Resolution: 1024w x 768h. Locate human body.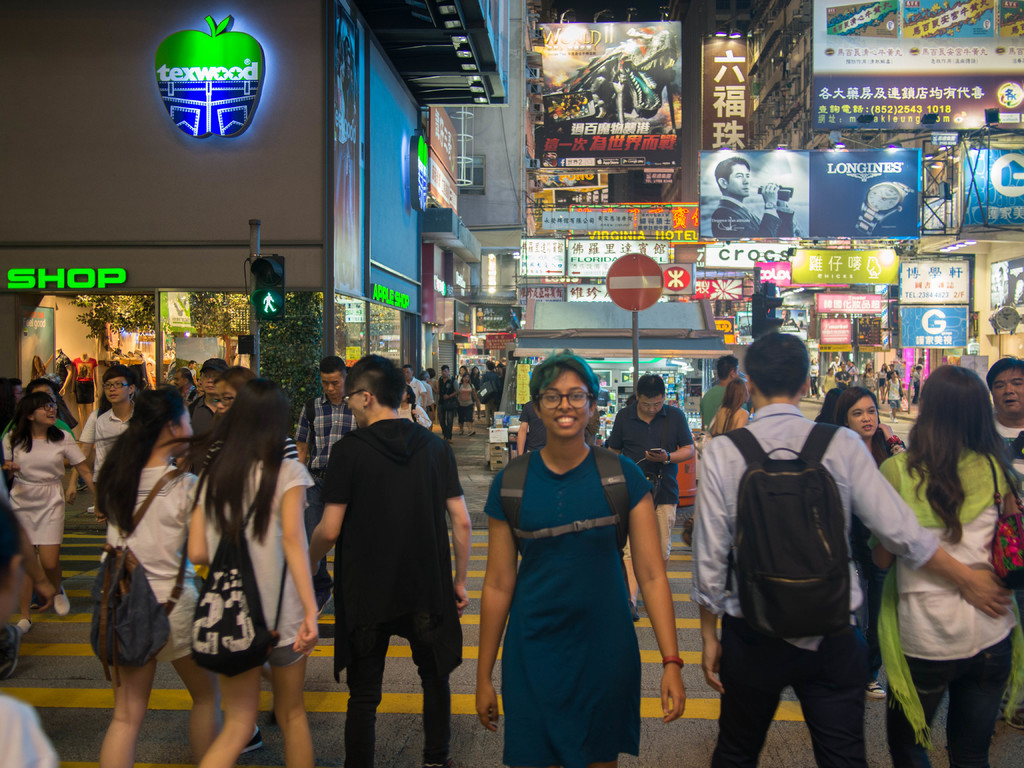
[297,353,350,637].
